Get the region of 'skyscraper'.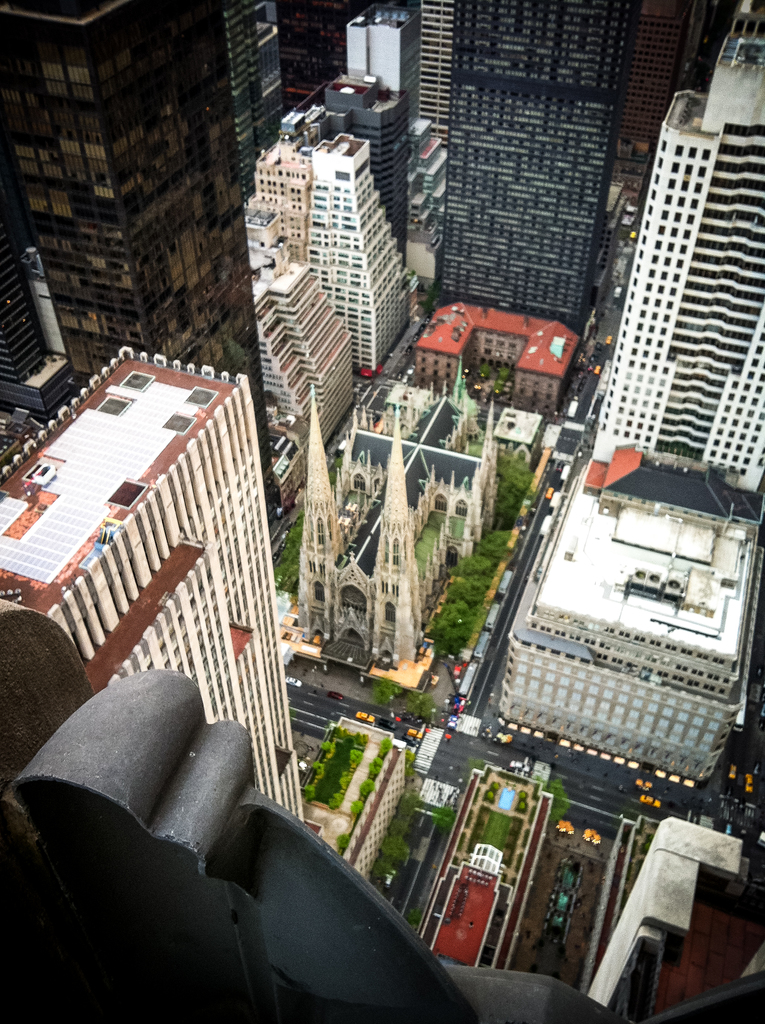
<box>0,344,305,817</box>.
